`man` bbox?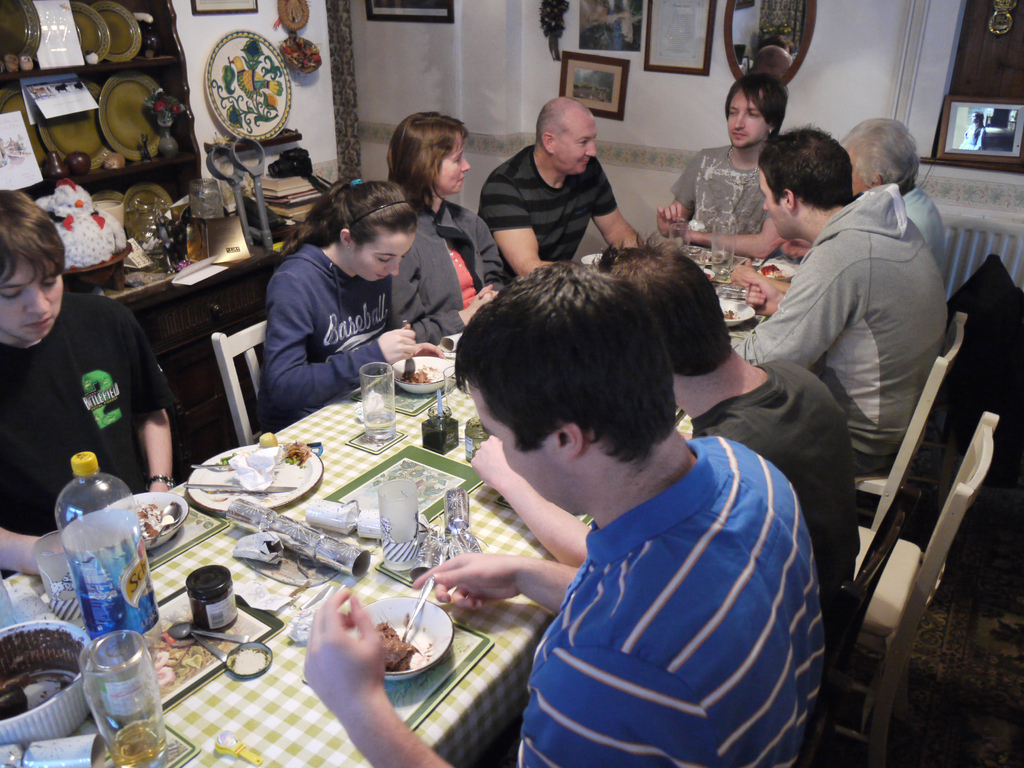
bbox=[735, 115, 952, 474]
